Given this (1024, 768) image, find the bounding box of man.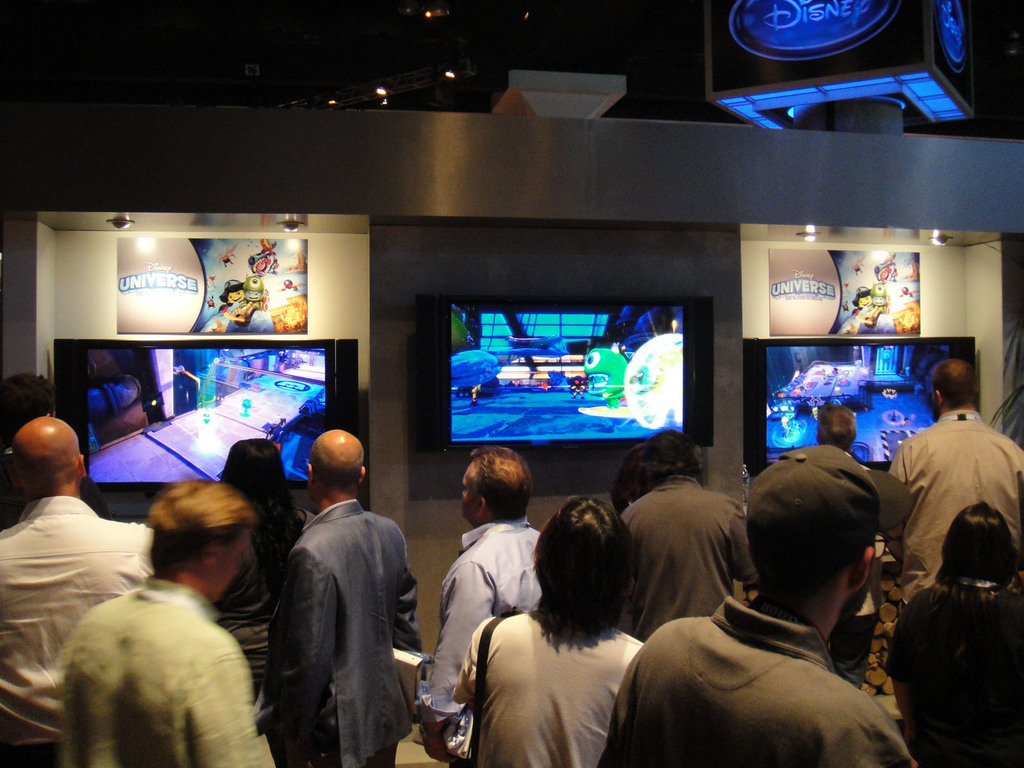
BBox(833, 289, 883, 337).
